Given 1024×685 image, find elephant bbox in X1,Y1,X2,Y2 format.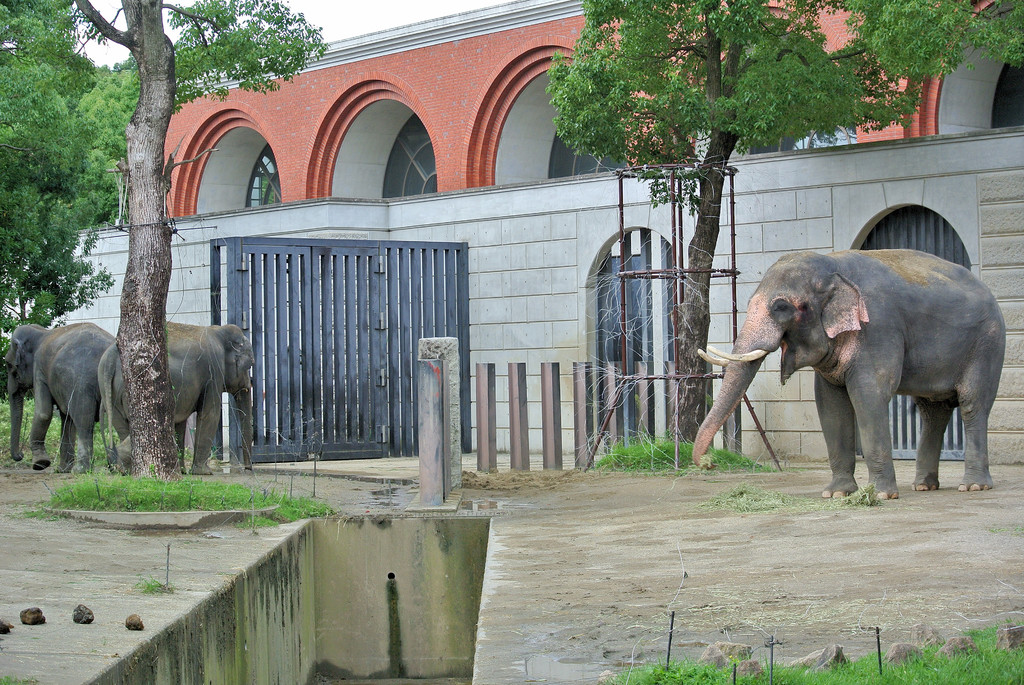
104,321,254,475.
